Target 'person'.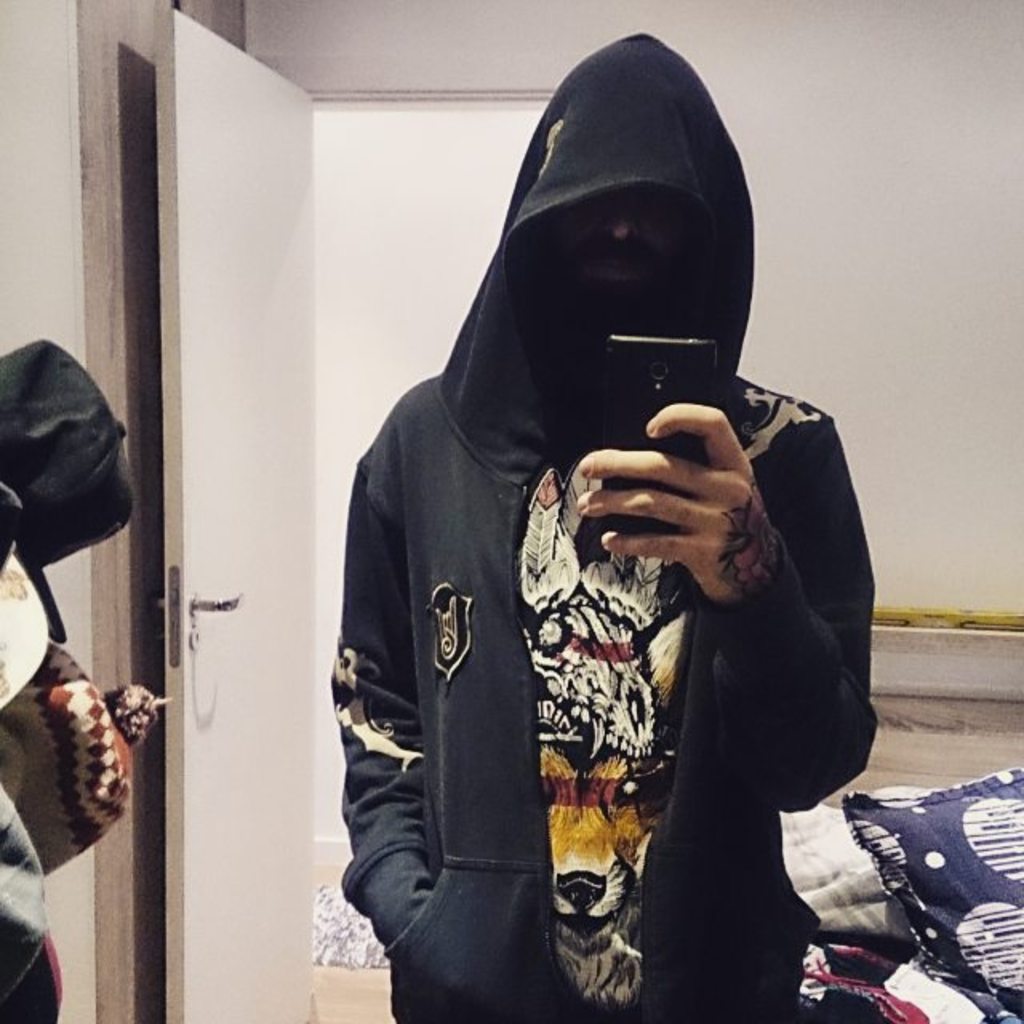
Target region: region(288, 59, 882, 1010).
